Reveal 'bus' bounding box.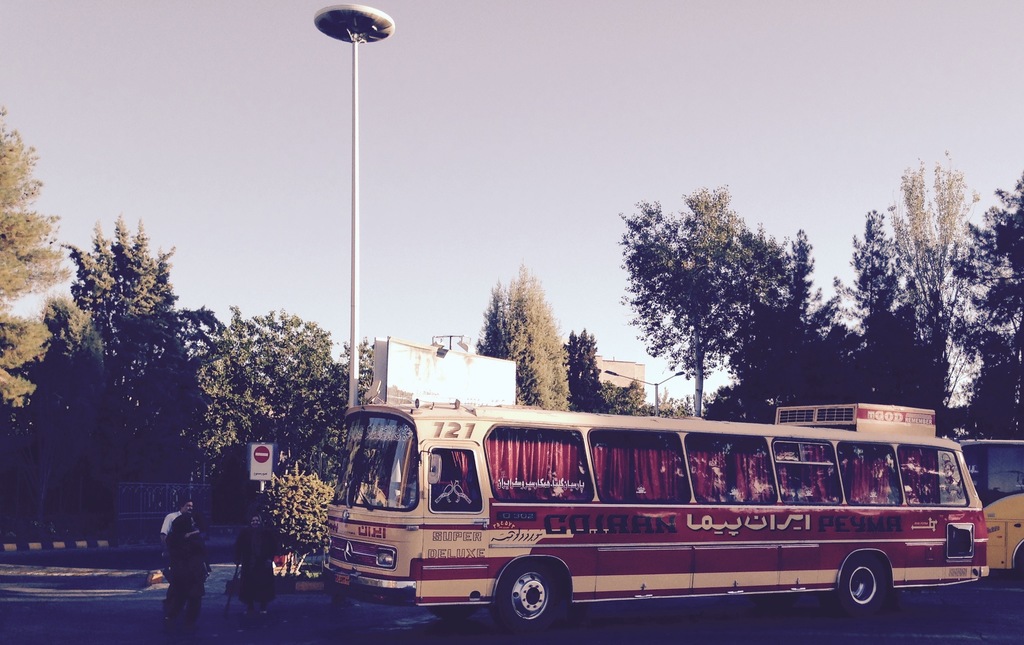
Revealed: [955,439,1023,582].
